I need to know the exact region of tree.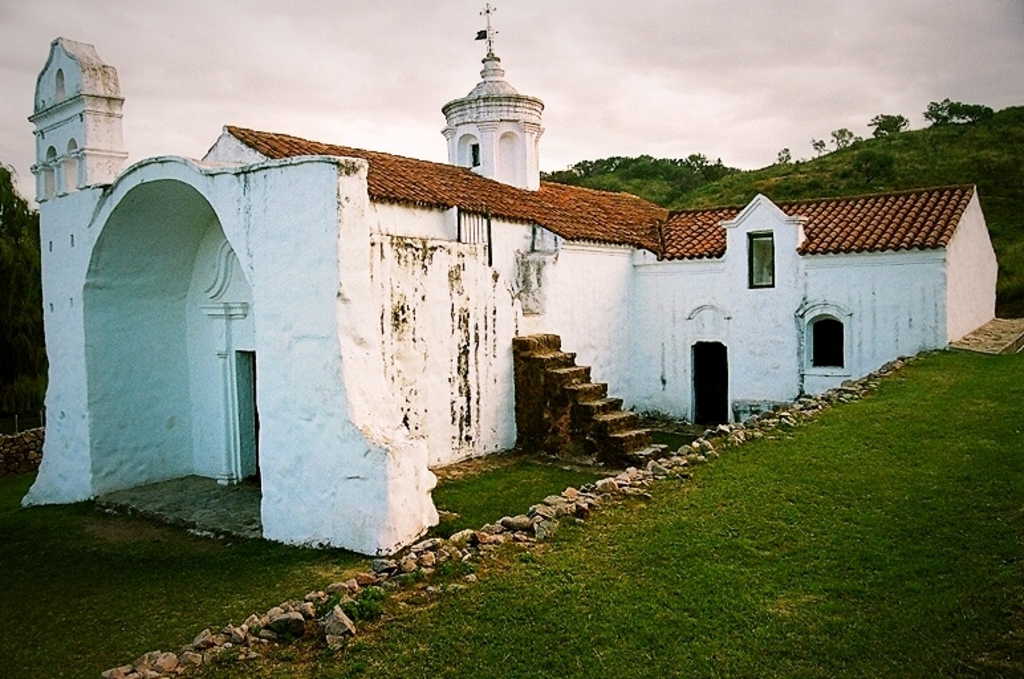
Region: <region>773, 139, 793, 167</region>.
